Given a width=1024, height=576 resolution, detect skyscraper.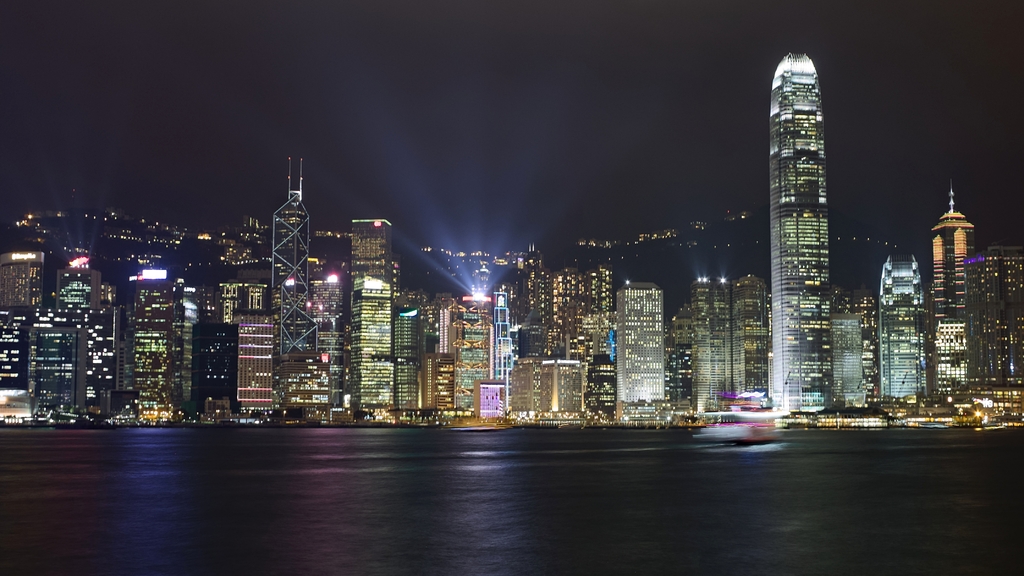
(879, 258, 931, 408).
